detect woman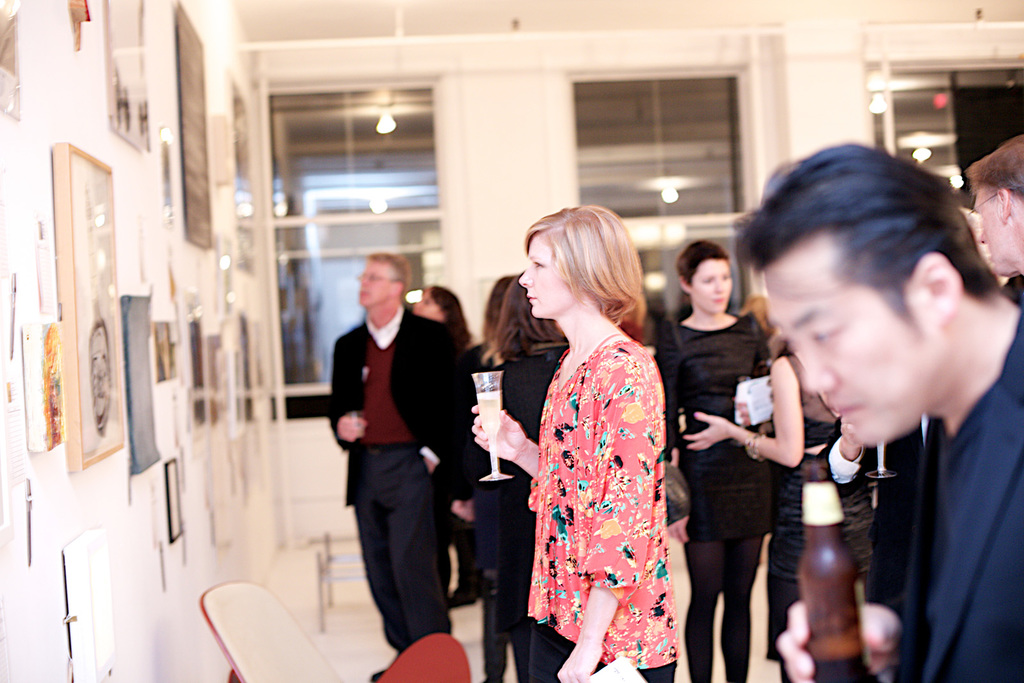
l=448, t=269, r=527, b=682
